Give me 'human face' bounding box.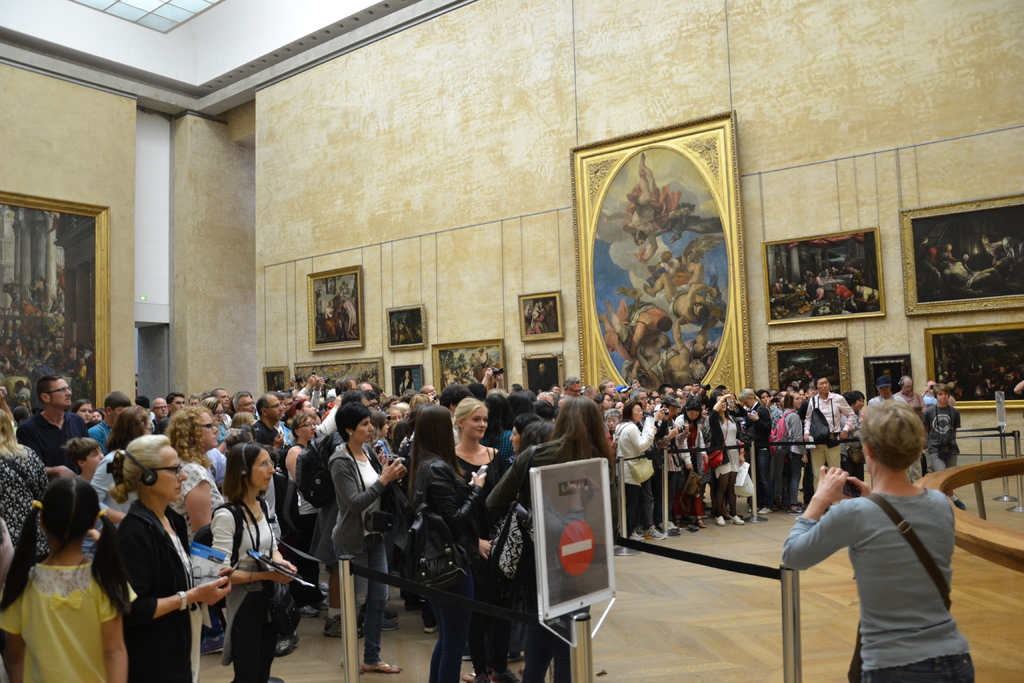
detection(173, 389, 185, 409).
